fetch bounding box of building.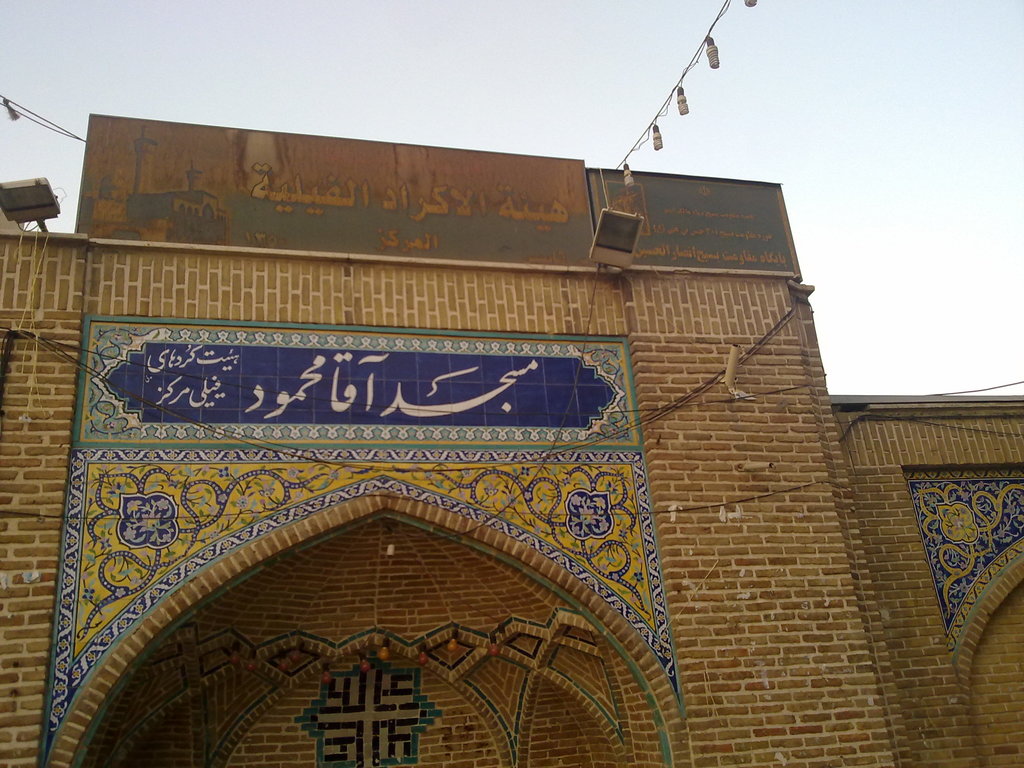
Bbox: locate(0, 113, 1023, 767).
